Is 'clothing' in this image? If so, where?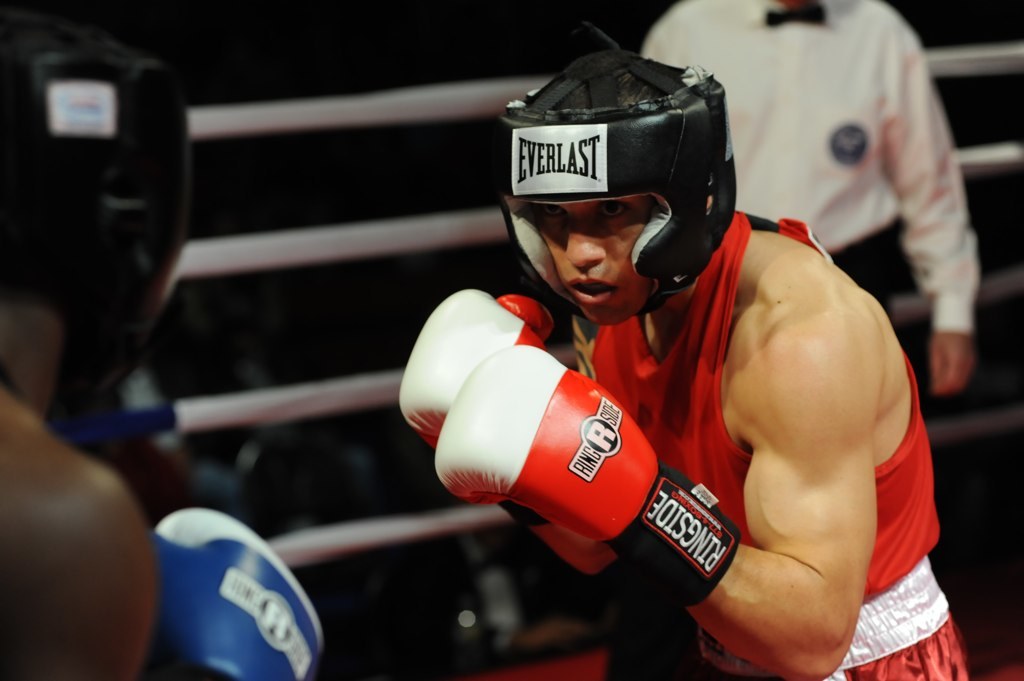
Yes, at select_region(478, 106, 923, 680).
